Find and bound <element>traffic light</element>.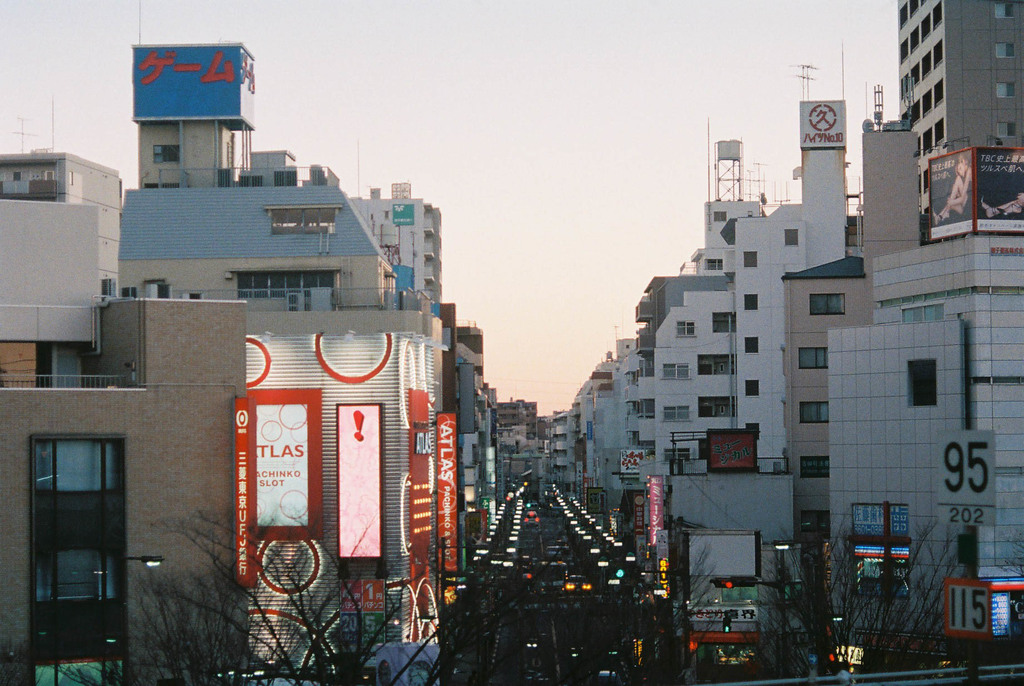
Bound: <bbox>827, 646, 837, 666</bbox>.
